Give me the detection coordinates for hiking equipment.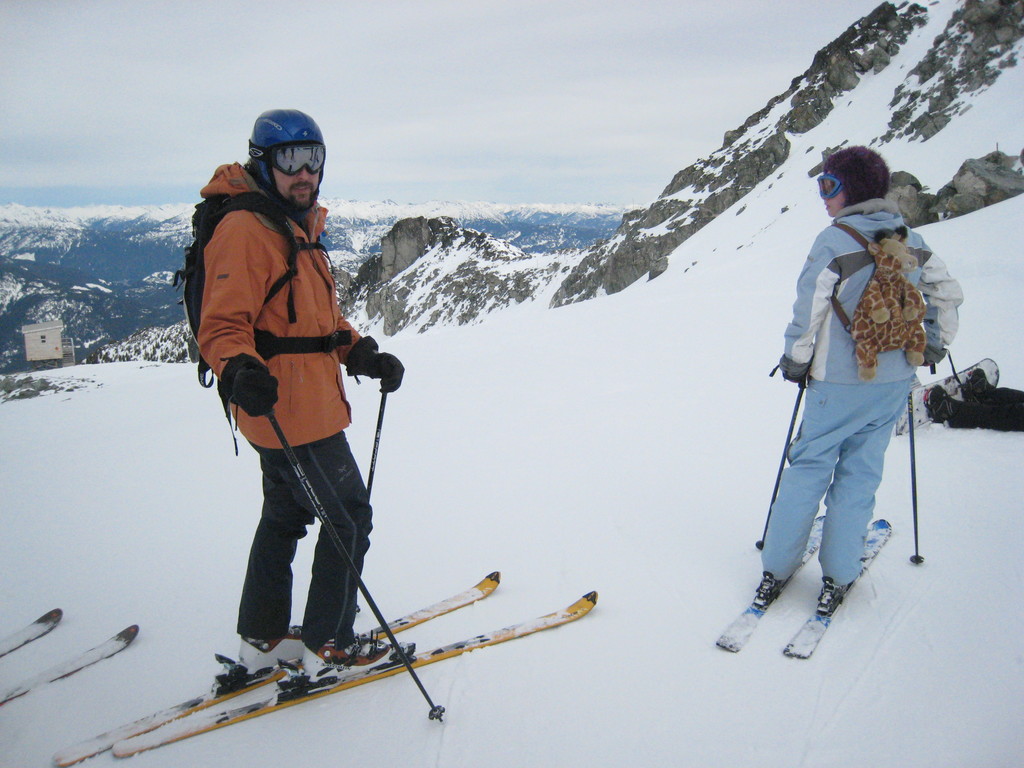
[364,374,388,513].
